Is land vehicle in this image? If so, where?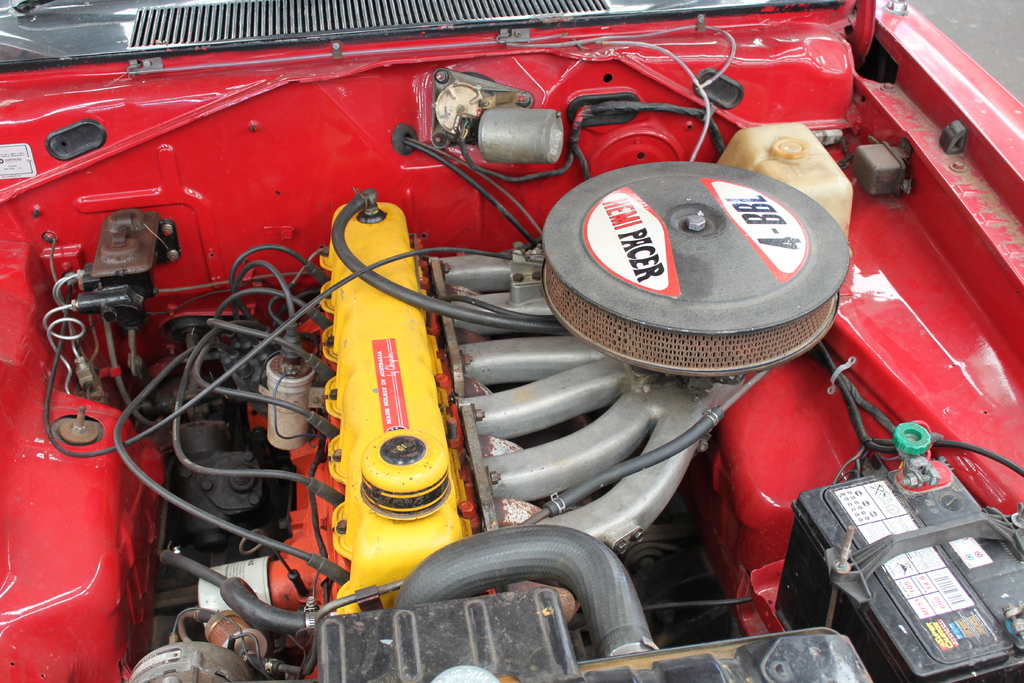
Yes, at region(22, 17, 909, 673).
